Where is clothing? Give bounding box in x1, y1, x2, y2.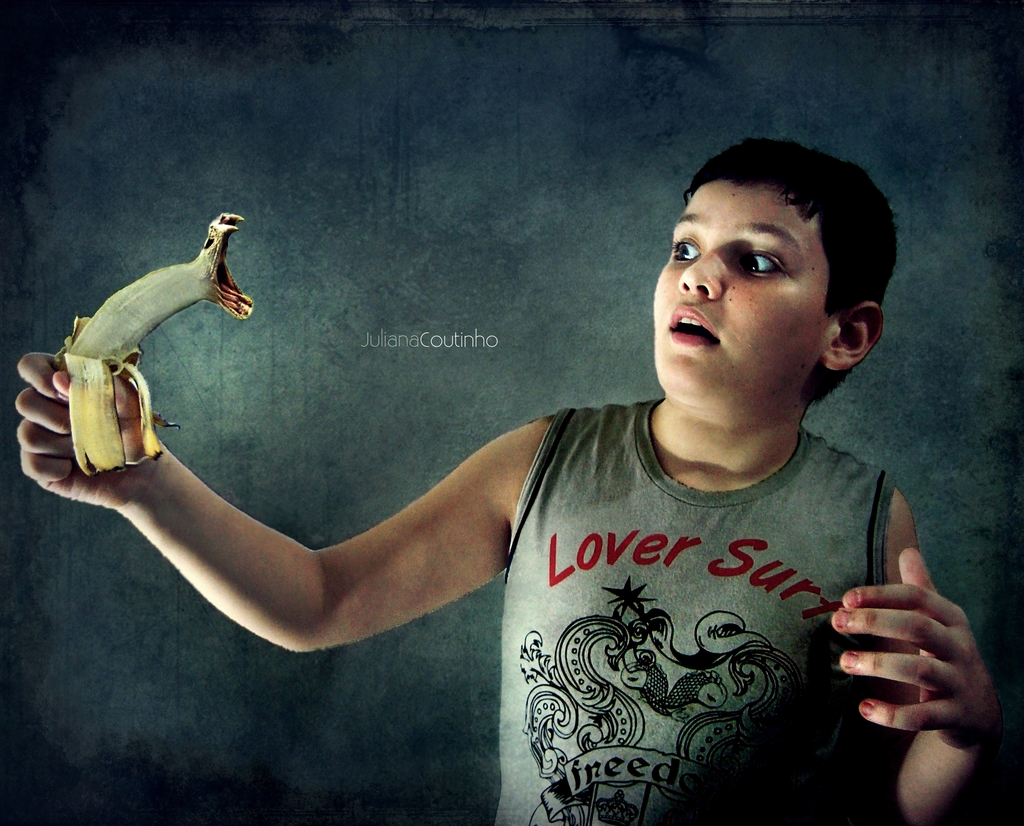
510, 380, 919, 802.
